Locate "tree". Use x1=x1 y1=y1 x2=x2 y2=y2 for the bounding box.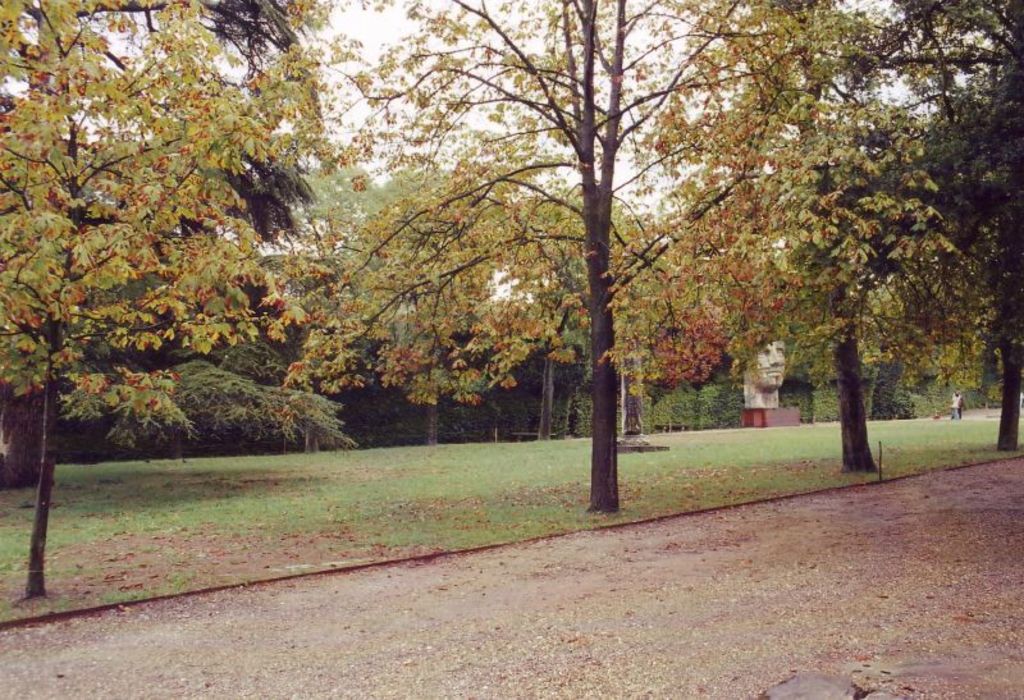
x1=276 y1=0 x2=960 y2=512.
